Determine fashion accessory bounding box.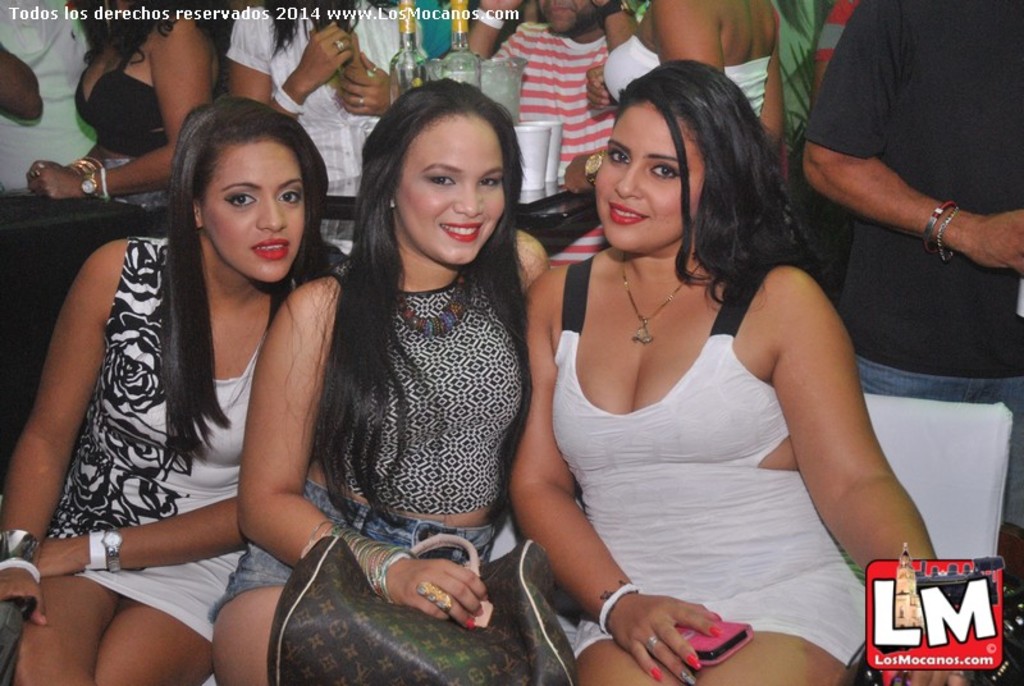
Determined: {"left": 933, "top": 203, "right": 964, "bottom": 259}.
